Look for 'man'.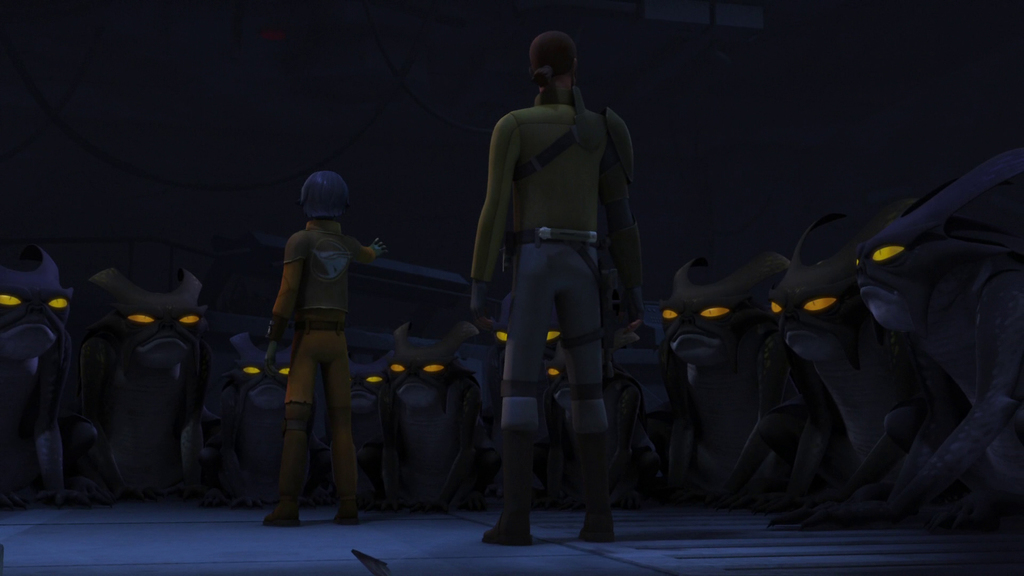
Found: bbox=(268, 175, 380, 524).
